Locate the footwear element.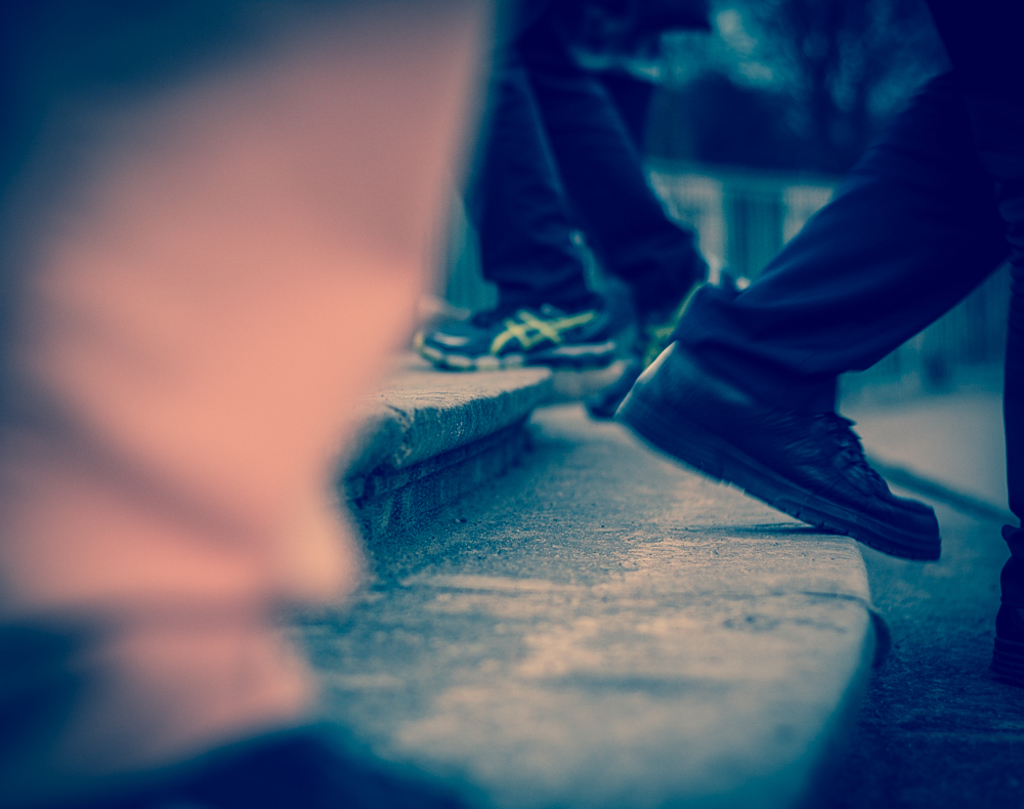
Element bbox: select_region(419, 302, 611, 377).
